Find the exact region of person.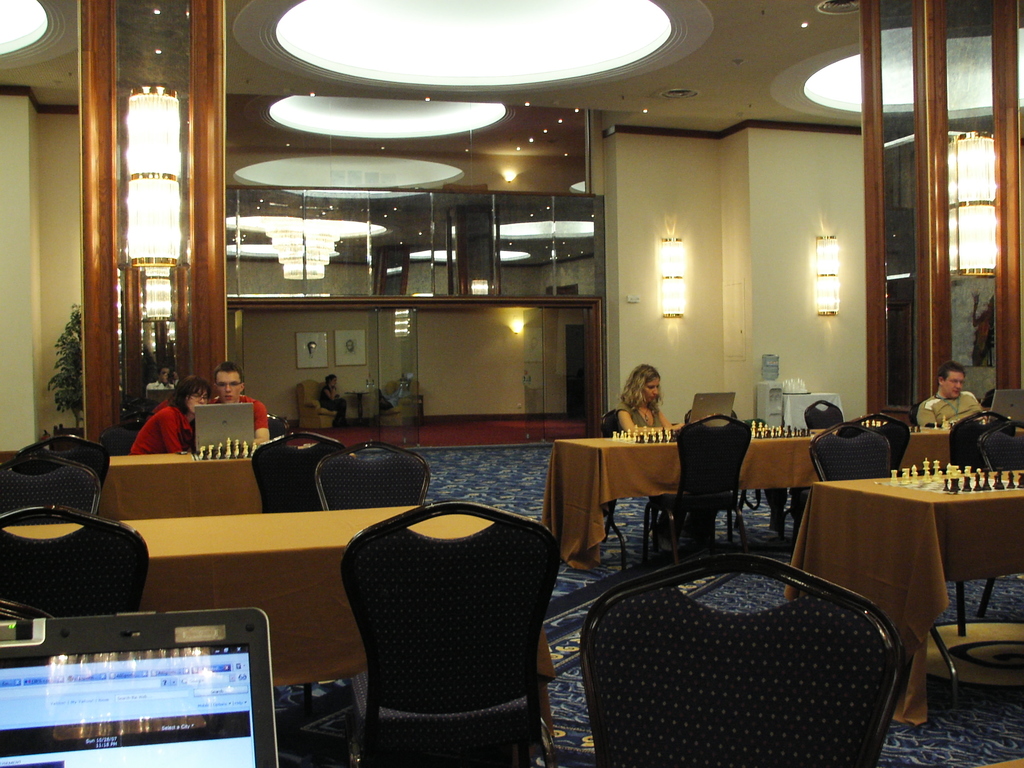
Exact region: 306/339/317/361.
